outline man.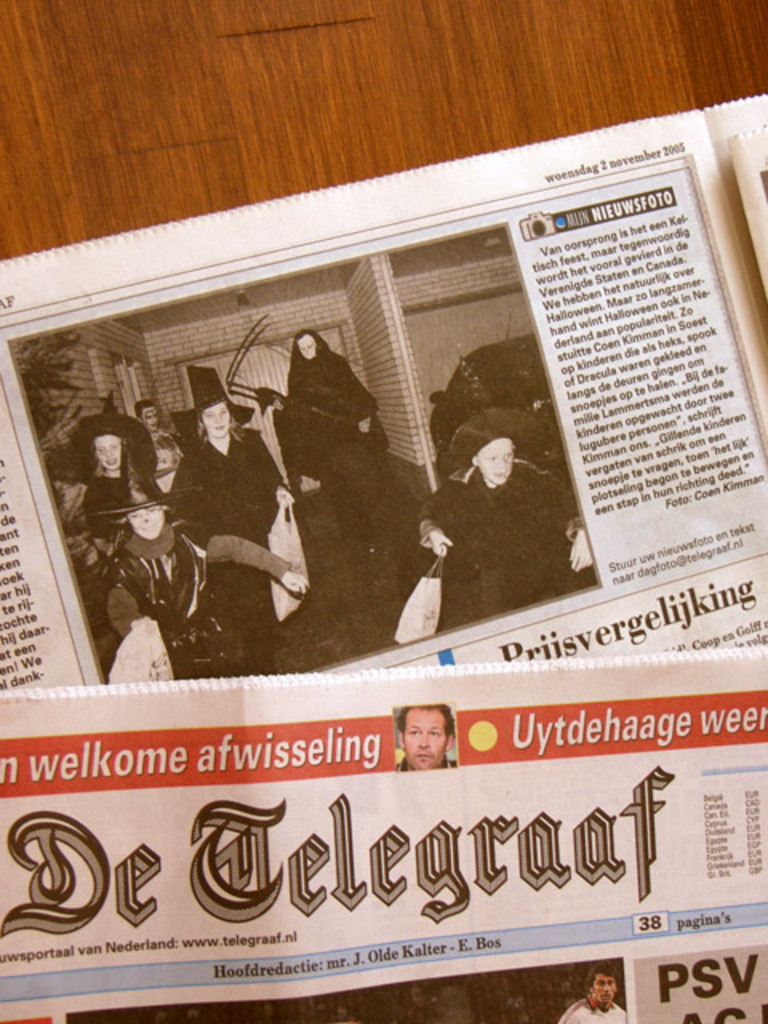
Outline: rect(549, 958, 630, 1022).
